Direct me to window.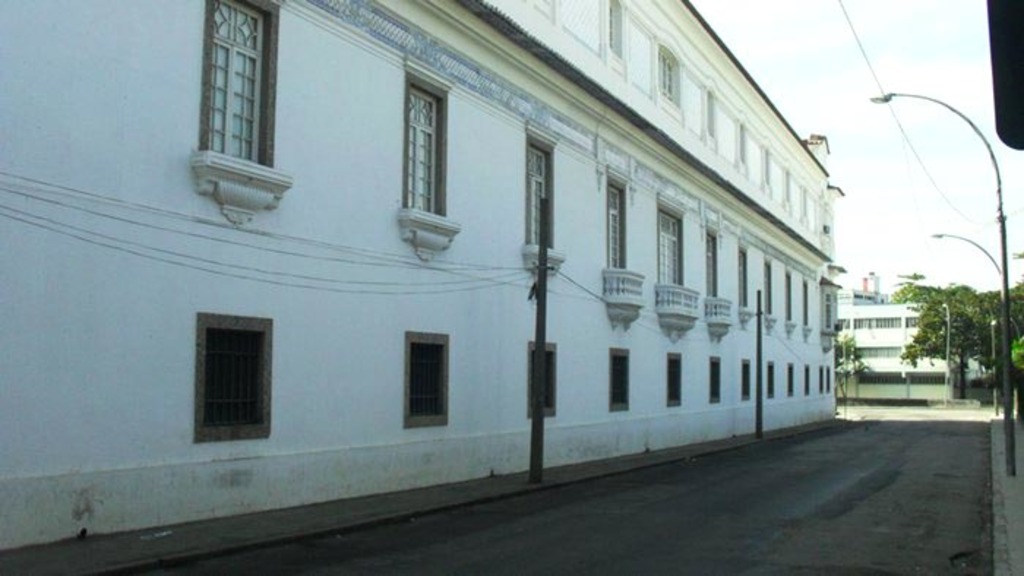
Direction: 528/338/554/403.
